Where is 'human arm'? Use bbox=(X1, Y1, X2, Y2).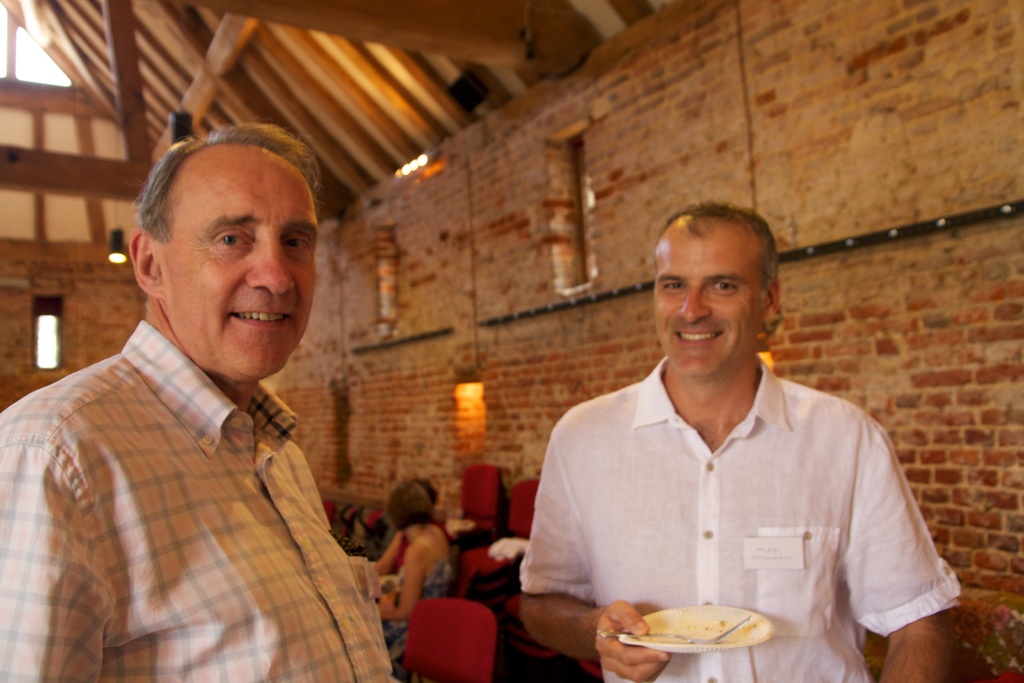
bbox=(378, 529, 404, 573).
